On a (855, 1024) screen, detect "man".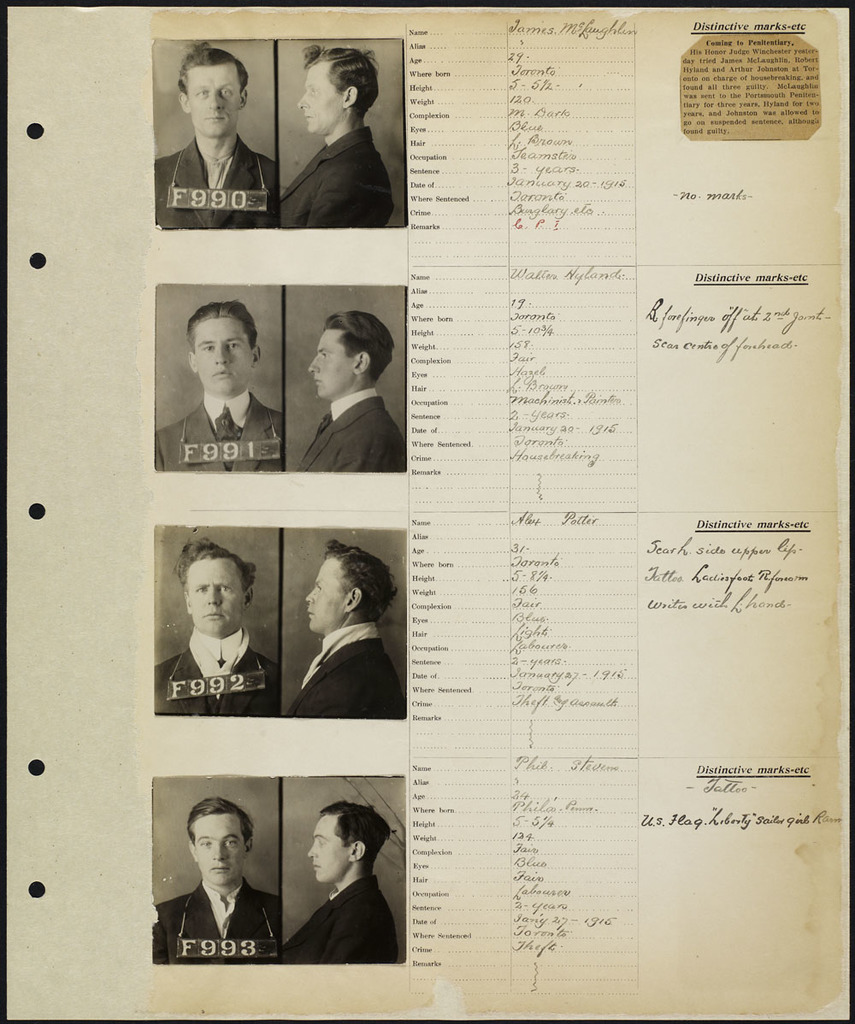
box=[156, 537, 281, 720].
